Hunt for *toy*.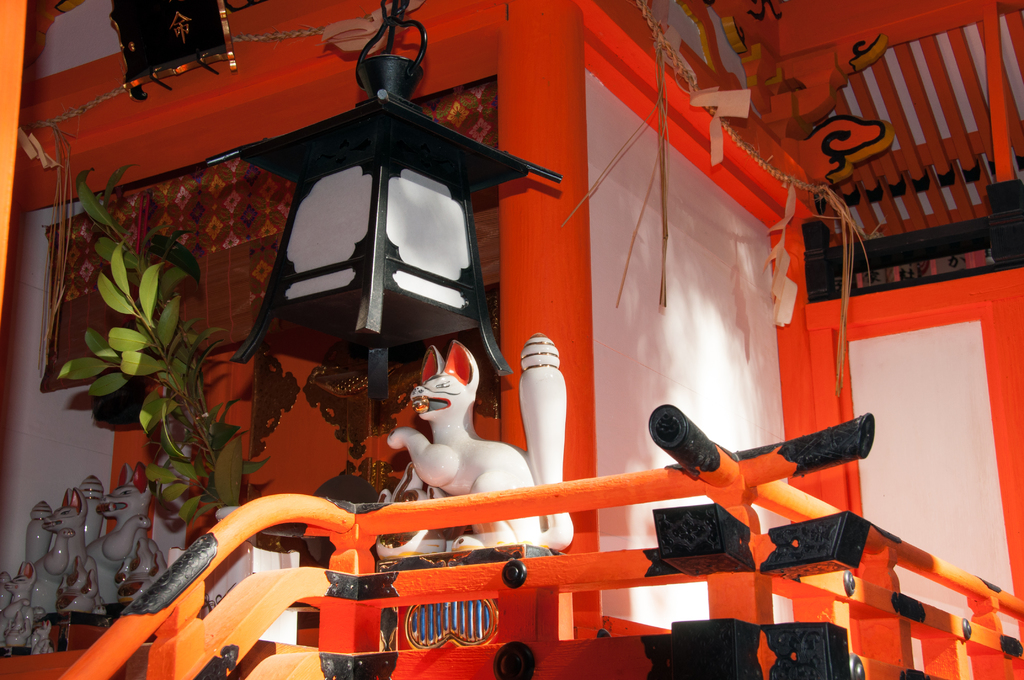
Hunted down at Rect(378, 464, 445, 558).
